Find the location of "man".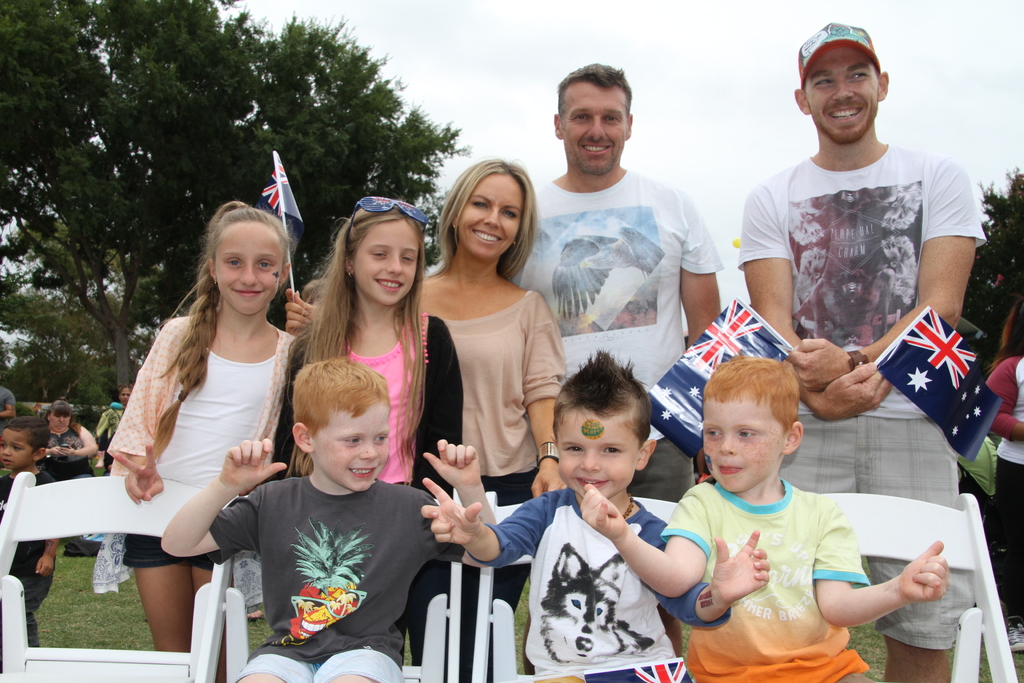
Location: left=732, top=49, right=996, bottom=502.
